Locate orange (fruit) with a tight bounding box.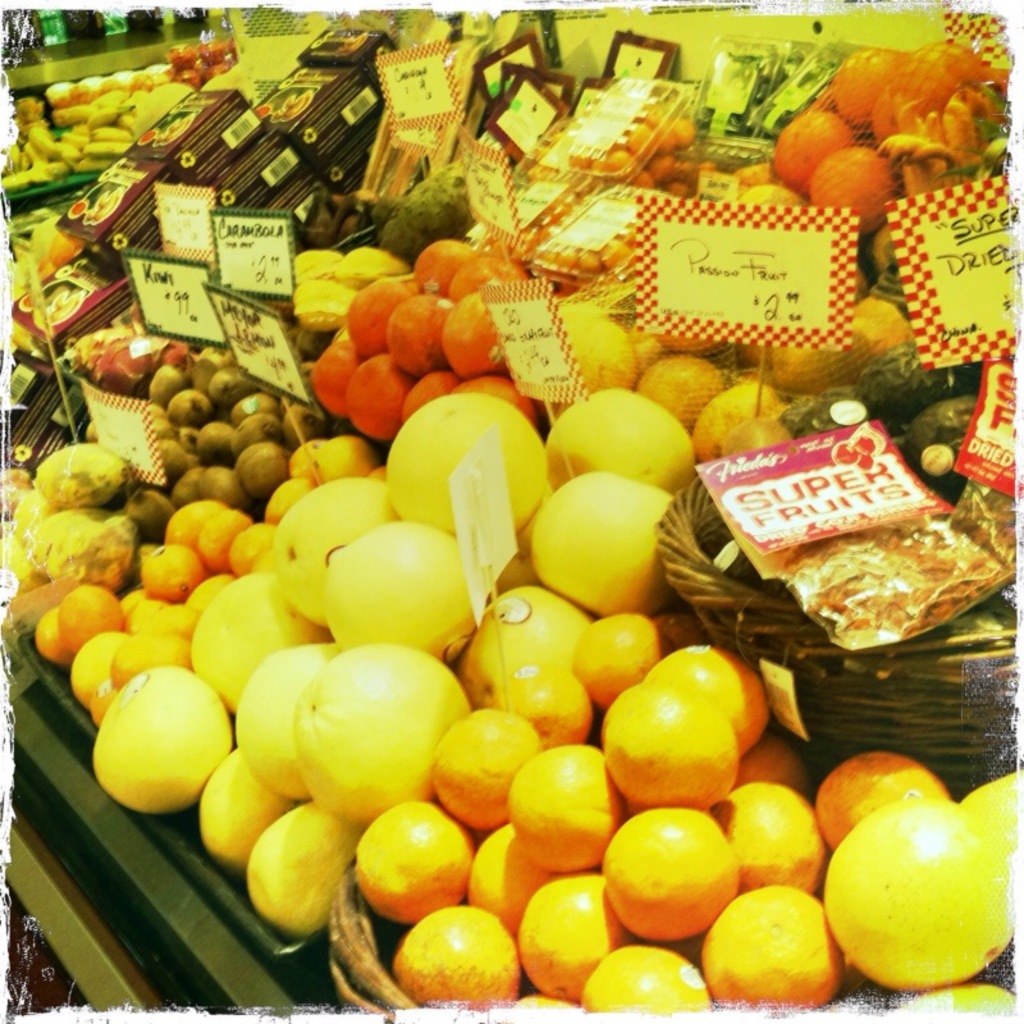
crop(406, 901, 513, 1005).
